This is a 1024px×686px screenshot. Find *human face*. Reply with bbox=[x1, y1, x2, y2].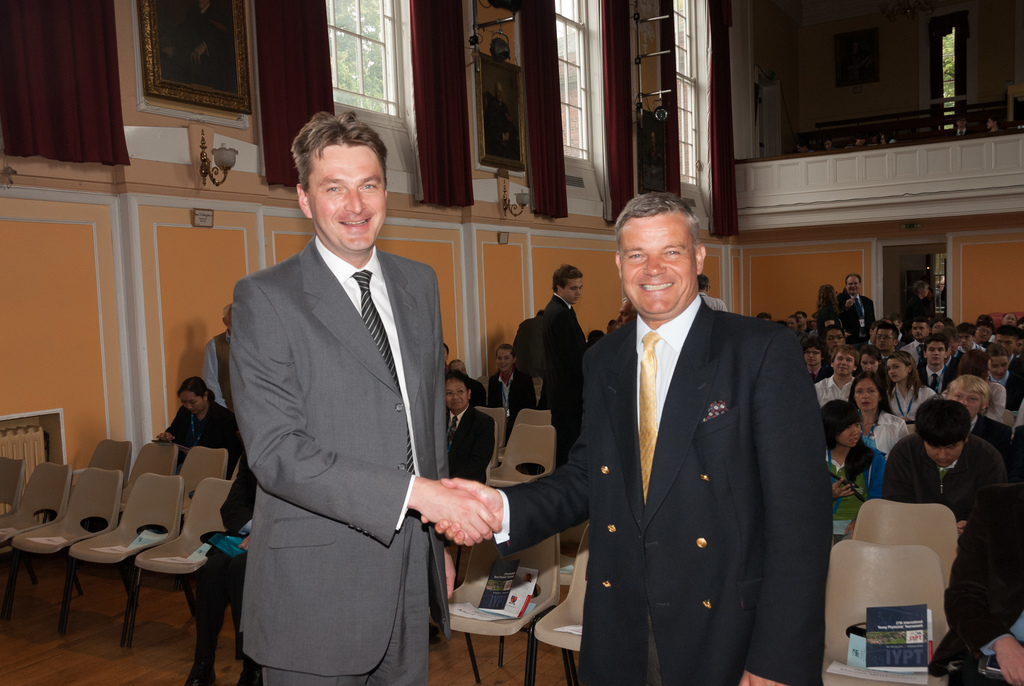
bbox=[953, 388, 984, 419].
